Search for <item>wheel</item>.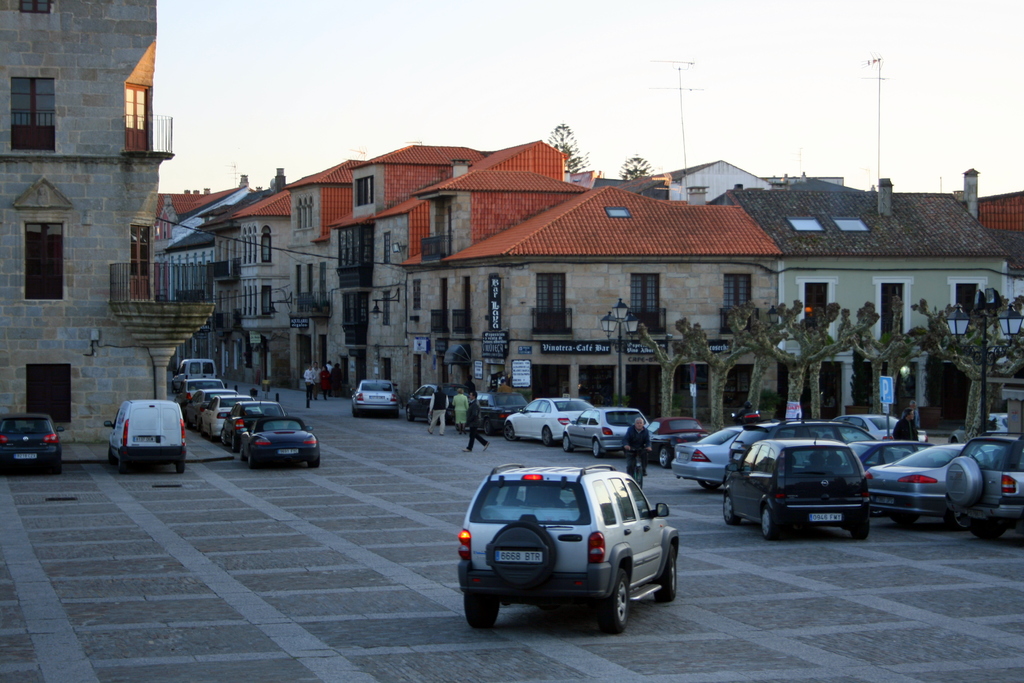
Found at (557, 434, 574, 454).
